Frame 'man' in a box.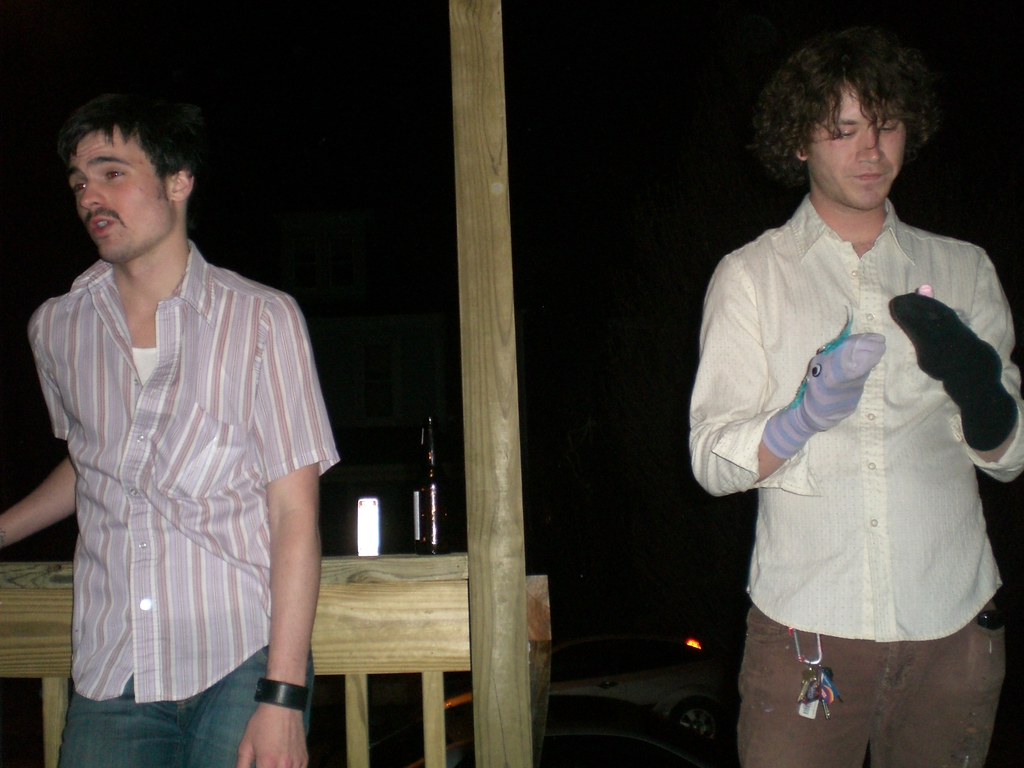
663, 26, 982, 757.
